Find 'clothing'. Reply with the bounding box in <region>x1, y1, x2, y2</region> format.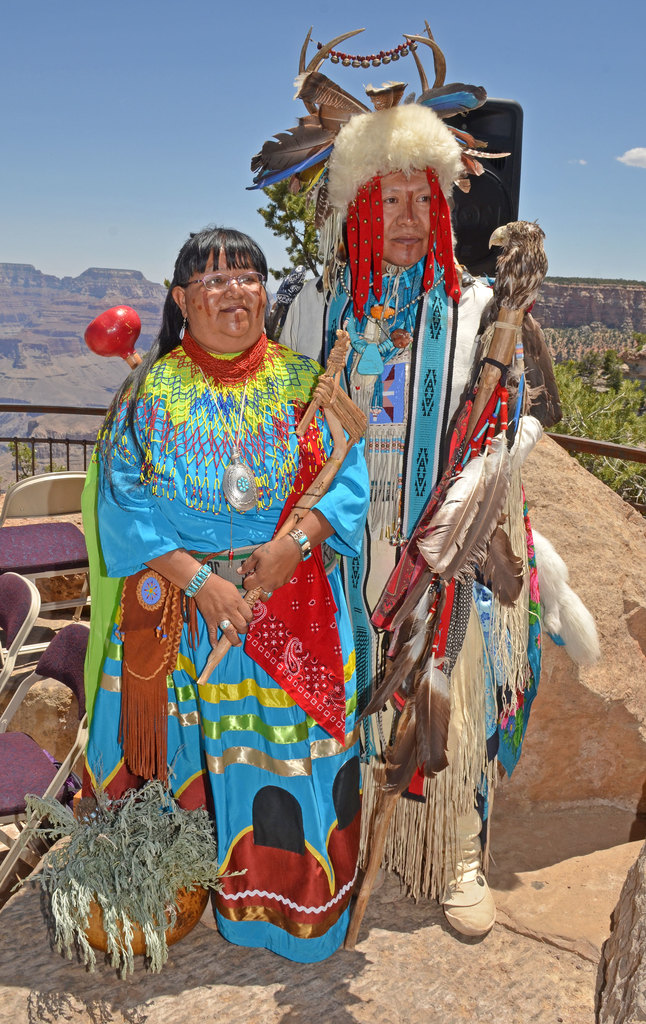
<region>278, 252, 544, 904</region>.
